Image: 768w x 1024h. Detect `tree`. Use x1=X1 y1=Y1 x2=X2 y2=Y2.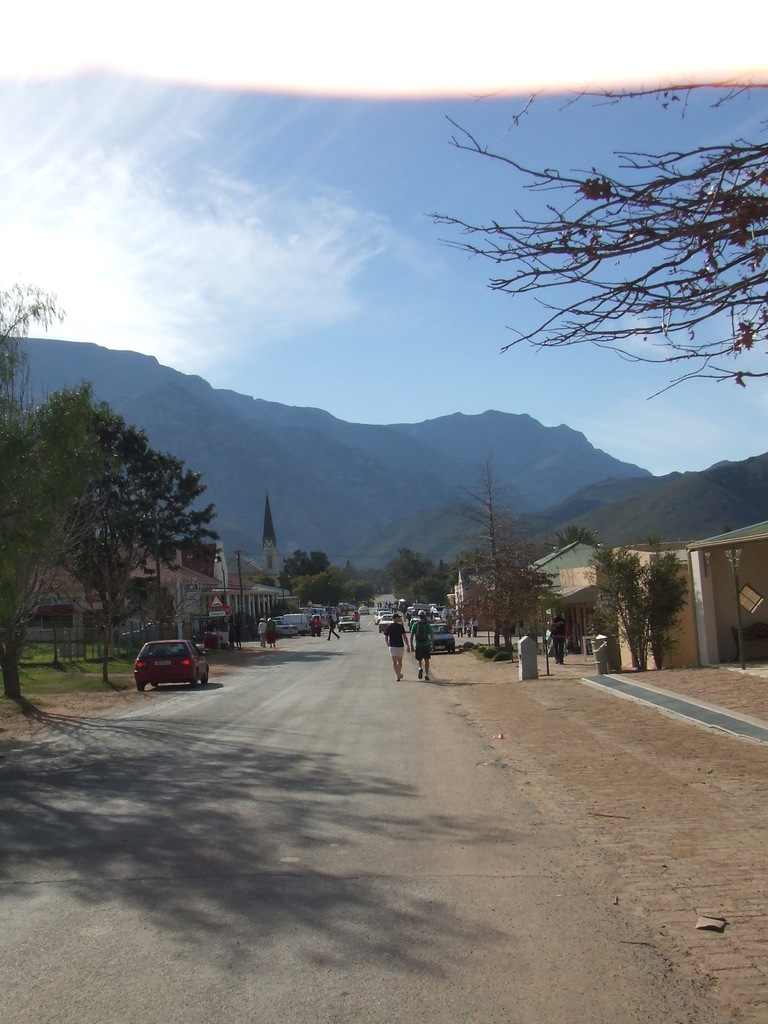
x1=429 y1=561 x2=460 y2=598.
